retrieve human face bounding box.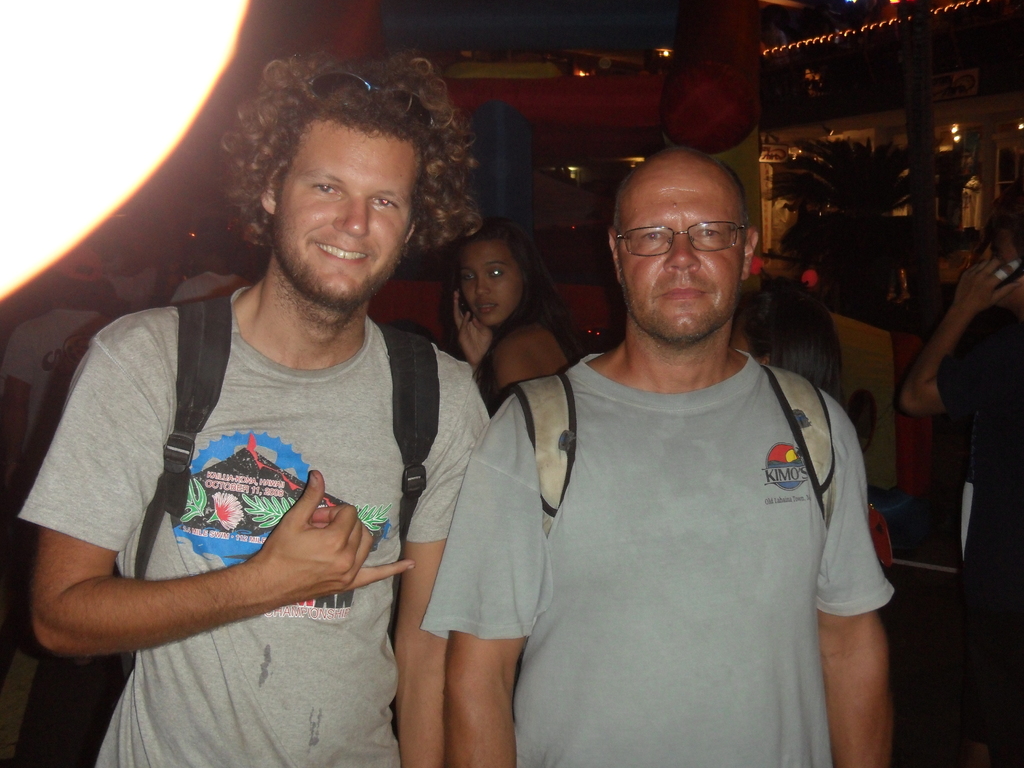
Bounding box: {"left": 464, "top": 241, "right": 525, "bottom": 325}.
